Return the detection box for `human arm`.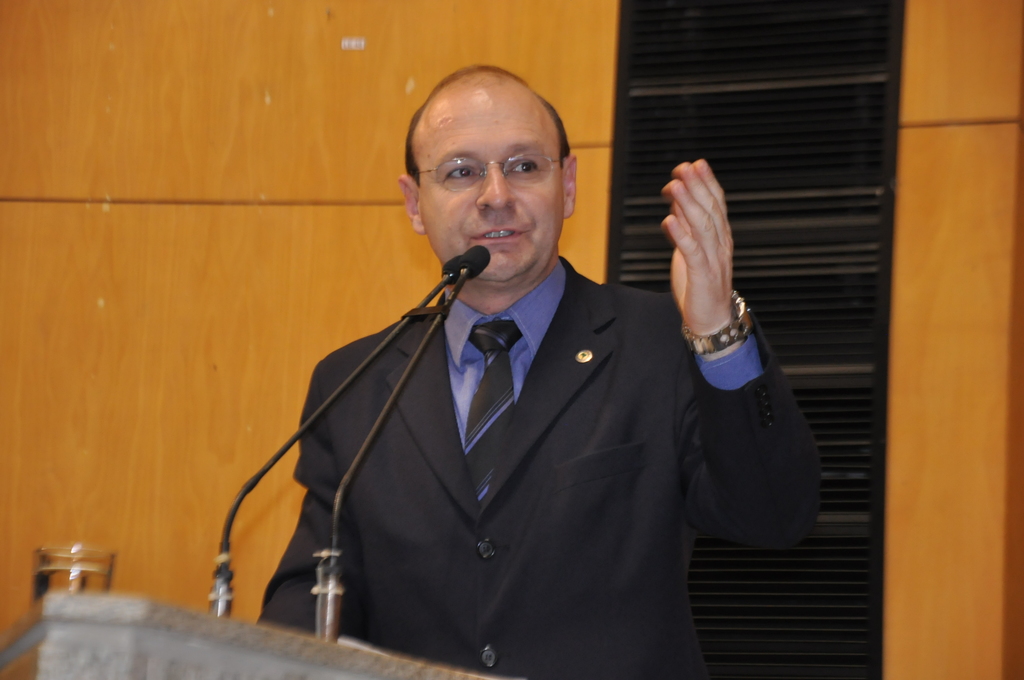
BBox(681, 149, 838, 560).
